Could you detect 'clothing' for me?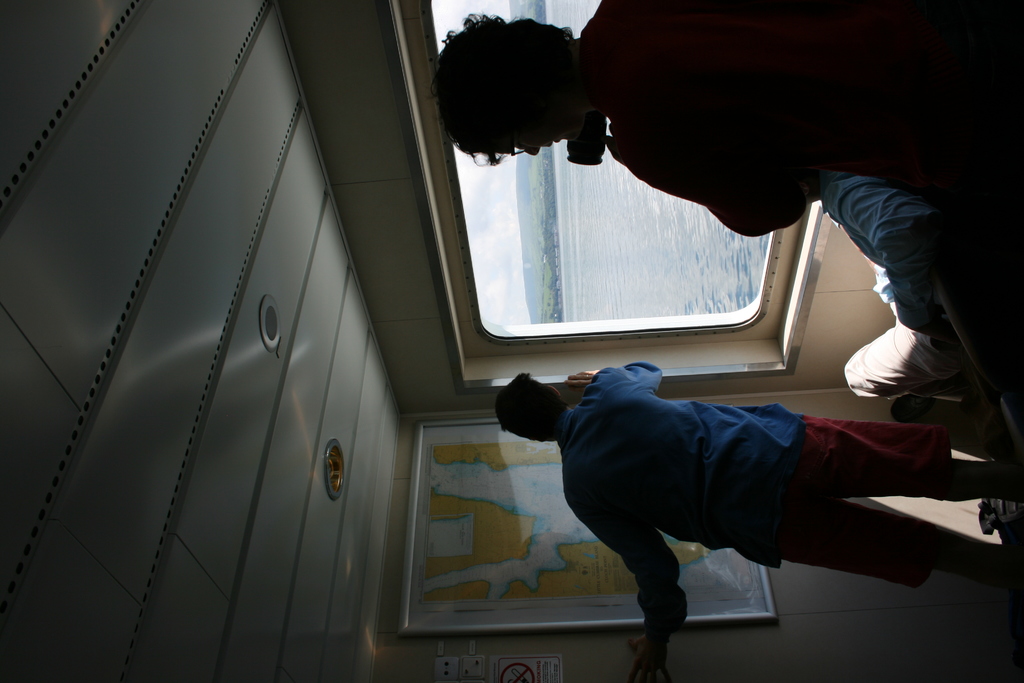
Detection result: <box>552,348,1020,663</box>.
